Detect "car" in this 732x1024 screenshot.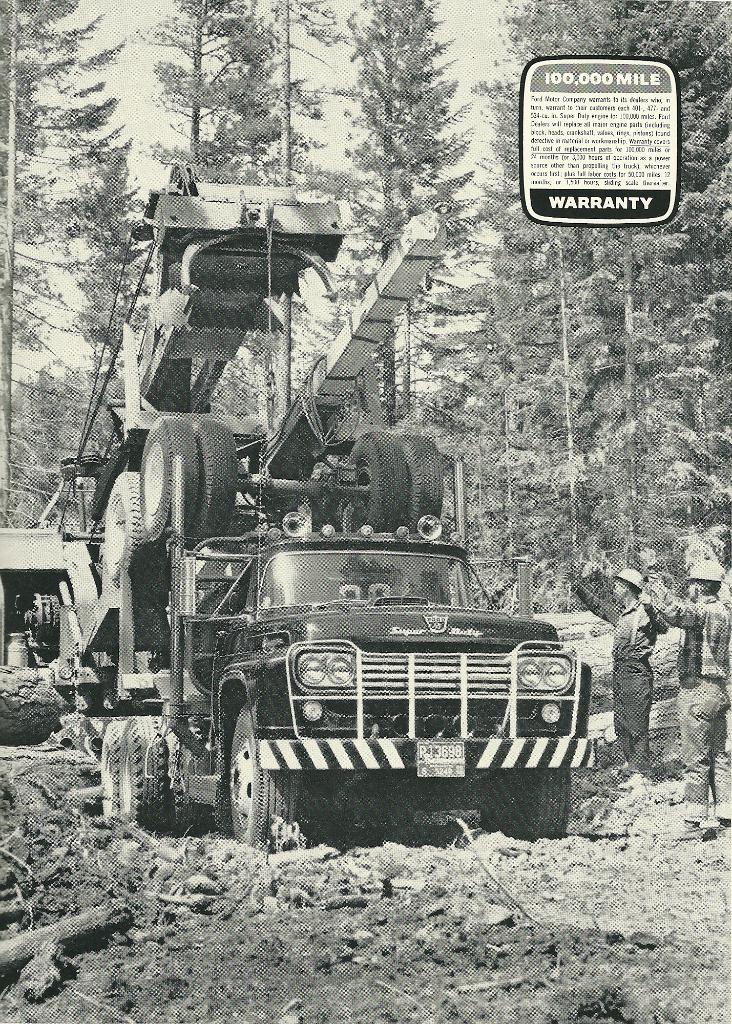
Detection: <box>138,501,587,852</box>.
